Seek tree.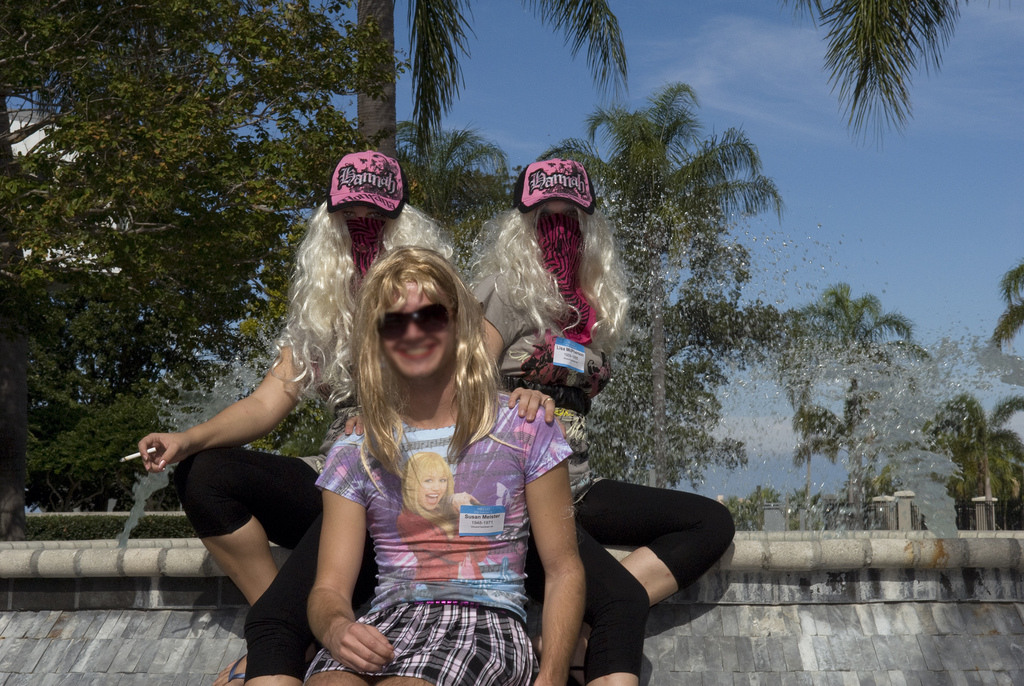
locate(591, 291, 791, 498).
